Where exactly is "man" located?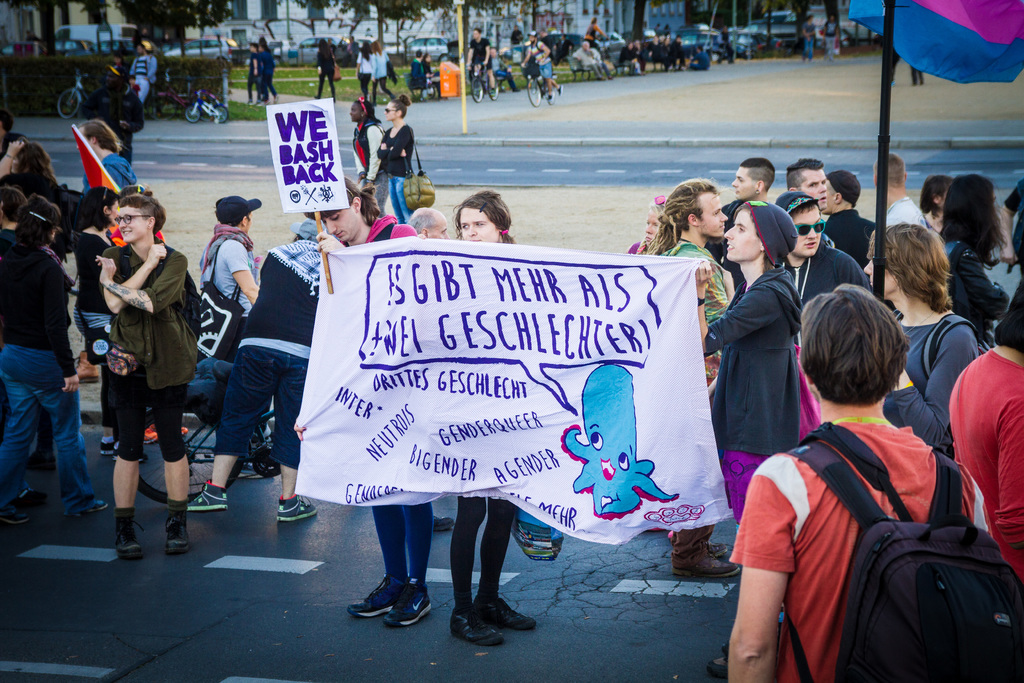
Its bounding box is rect(1, 192, 22, 250).
